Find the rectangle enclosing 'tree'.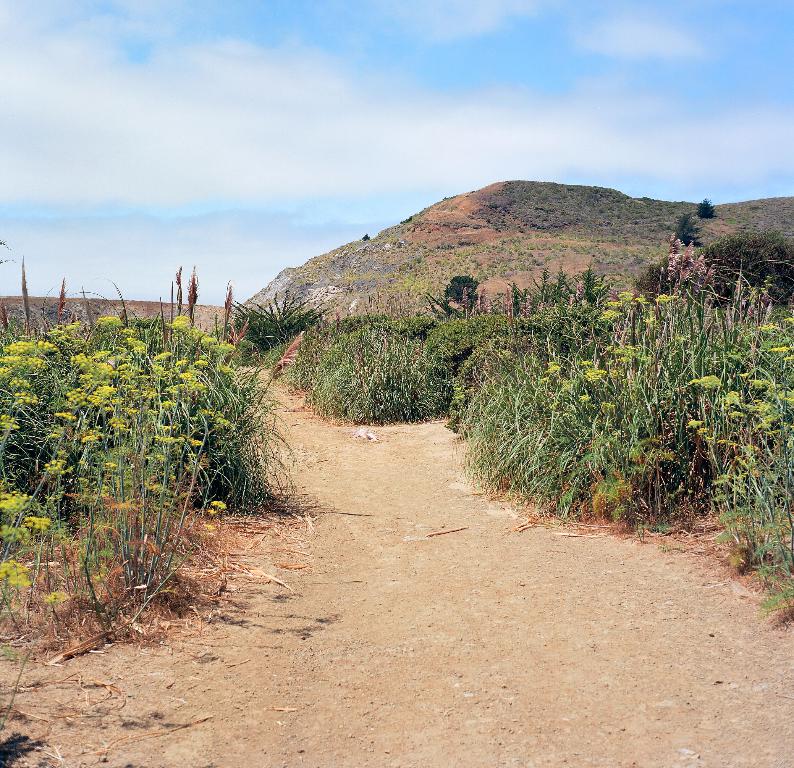
pyautogui.locateOnScreen(673, 212, 707, 249).
